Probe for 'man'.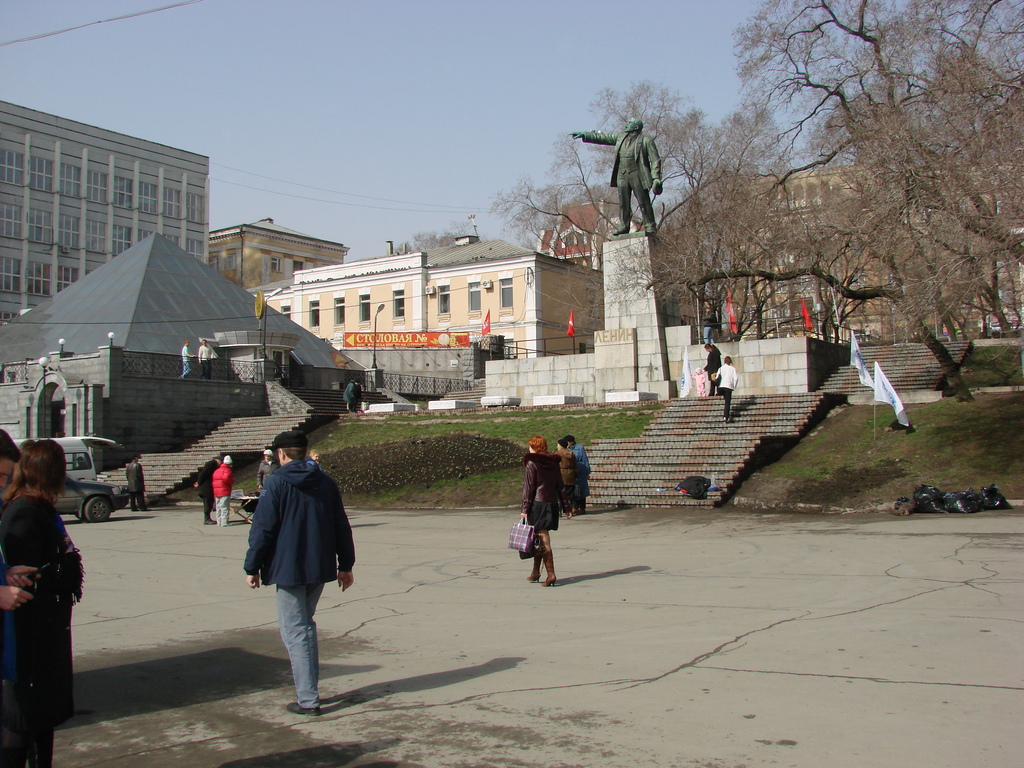
Probe result: (x1=125, y1=453, x2=152, y2=512).
